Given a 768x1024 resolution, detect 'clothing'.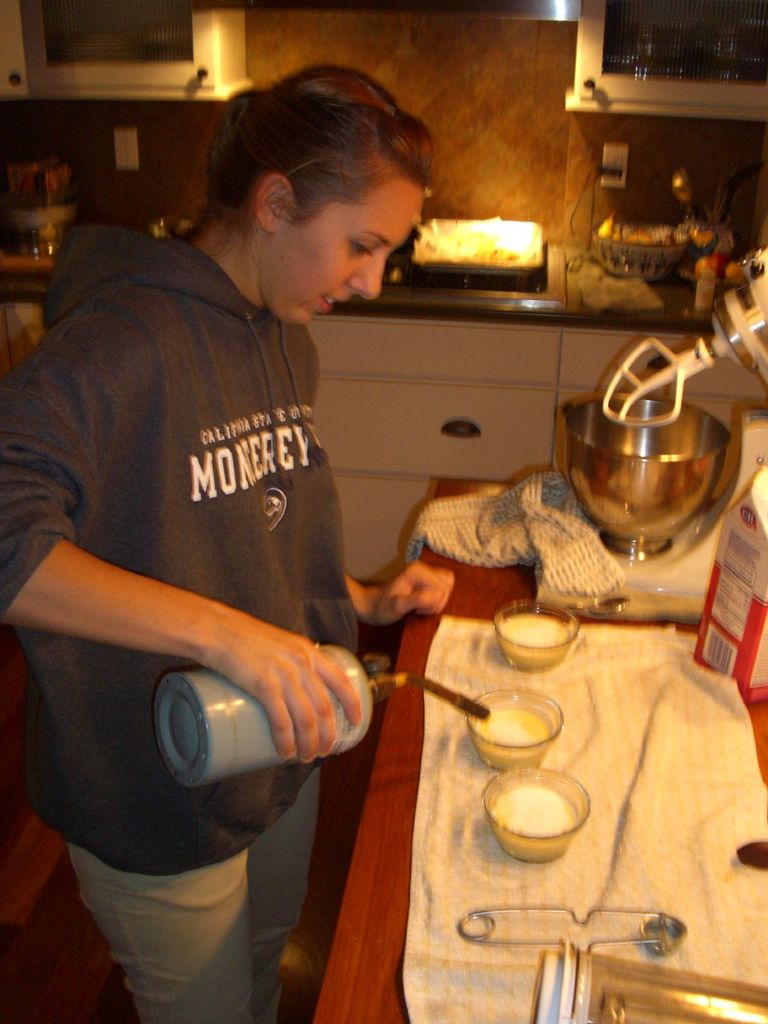
bbox=[19, 203, 391, 862].
